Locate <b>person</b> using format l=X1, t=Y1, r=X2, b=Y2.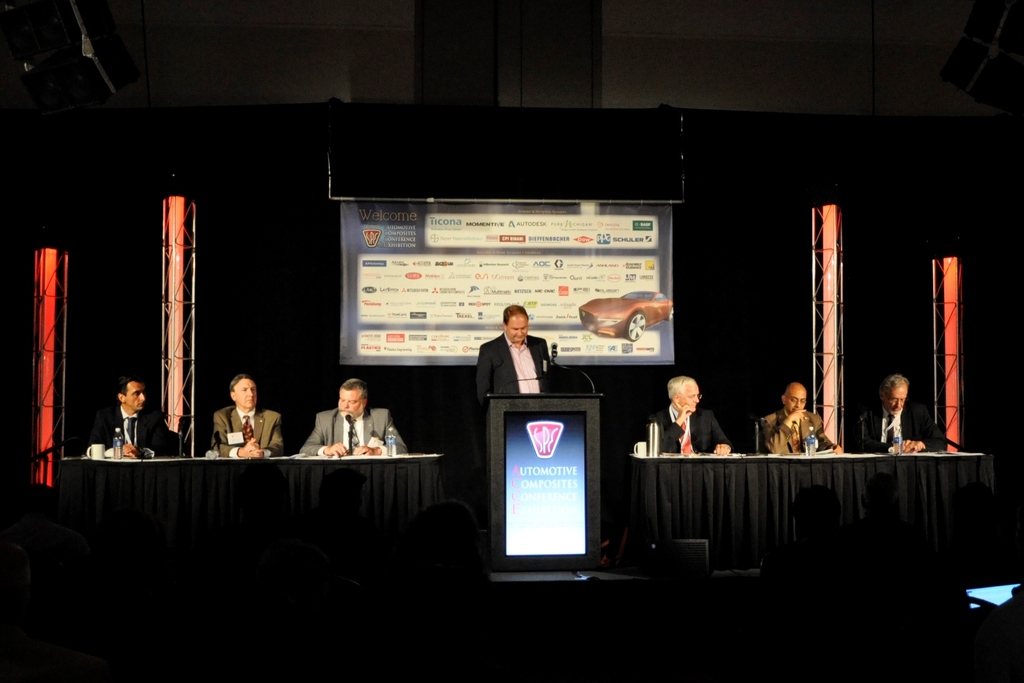
l=868, t=371, r=941, b=451.
